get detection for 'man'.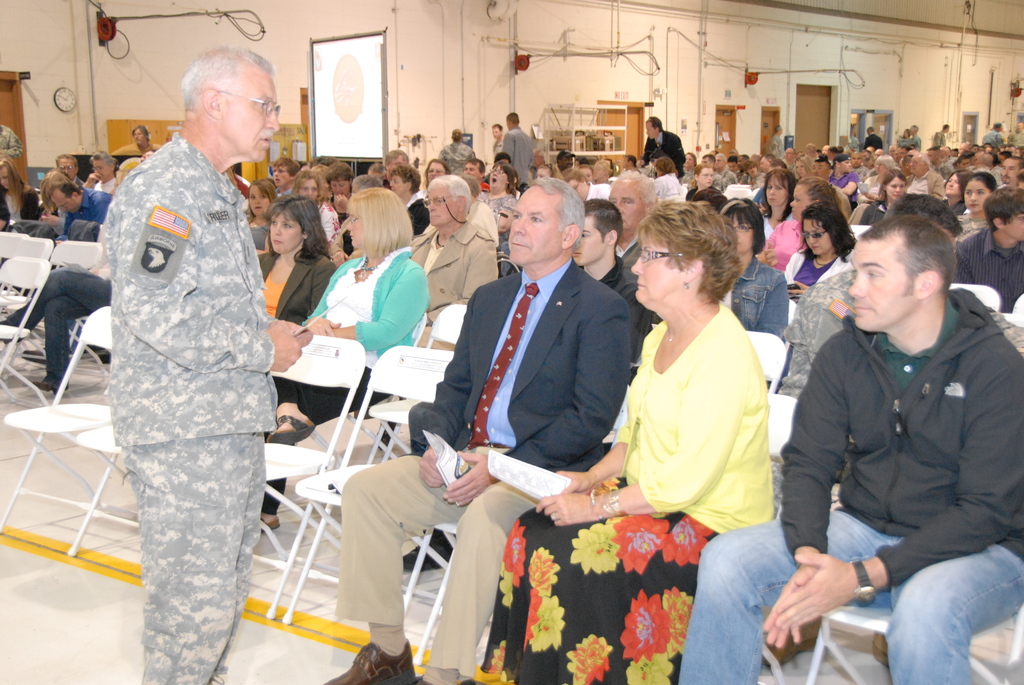
Detection: (82, 35, 294, 684).
